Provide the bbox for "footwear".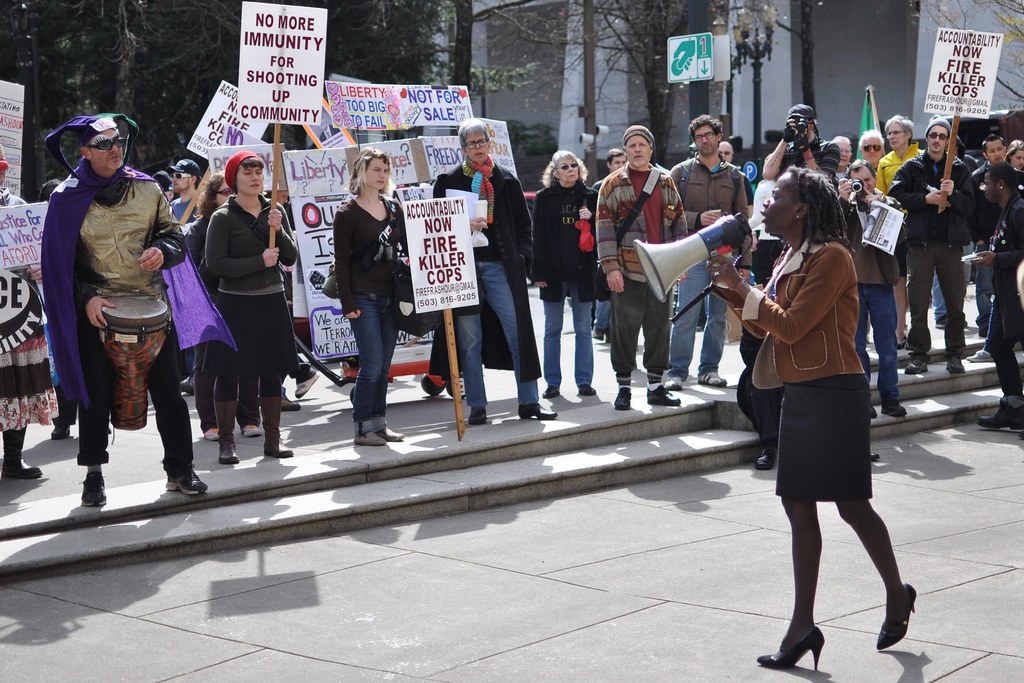
box(934, 317, 965, 331).
